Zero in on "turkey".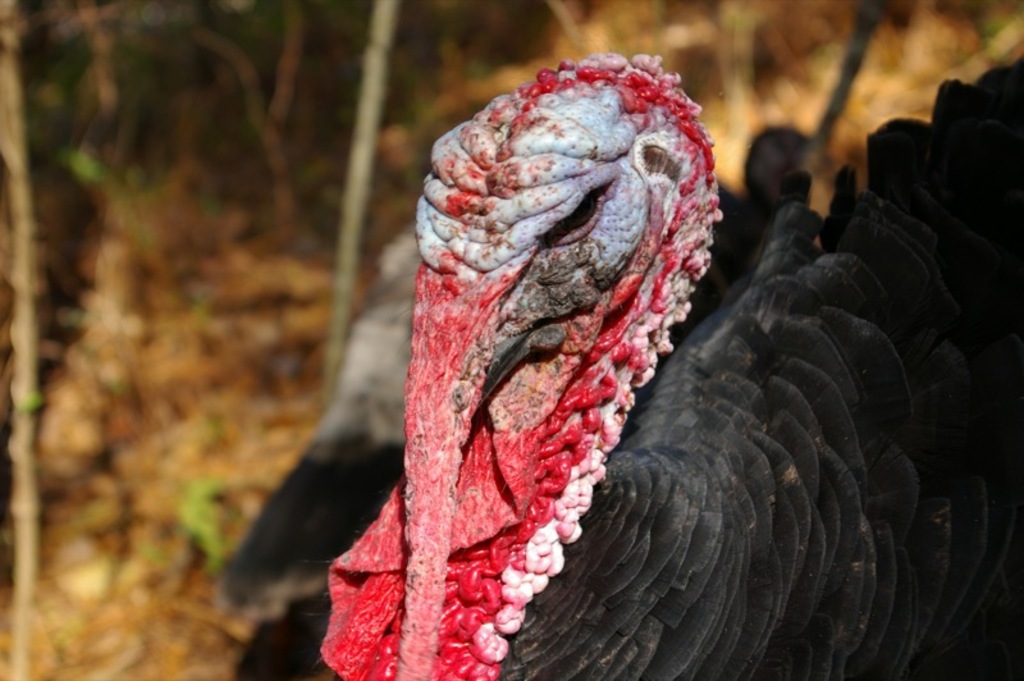
Zeroed in: <bbox>221, 224, 424, 611</bbox>.
